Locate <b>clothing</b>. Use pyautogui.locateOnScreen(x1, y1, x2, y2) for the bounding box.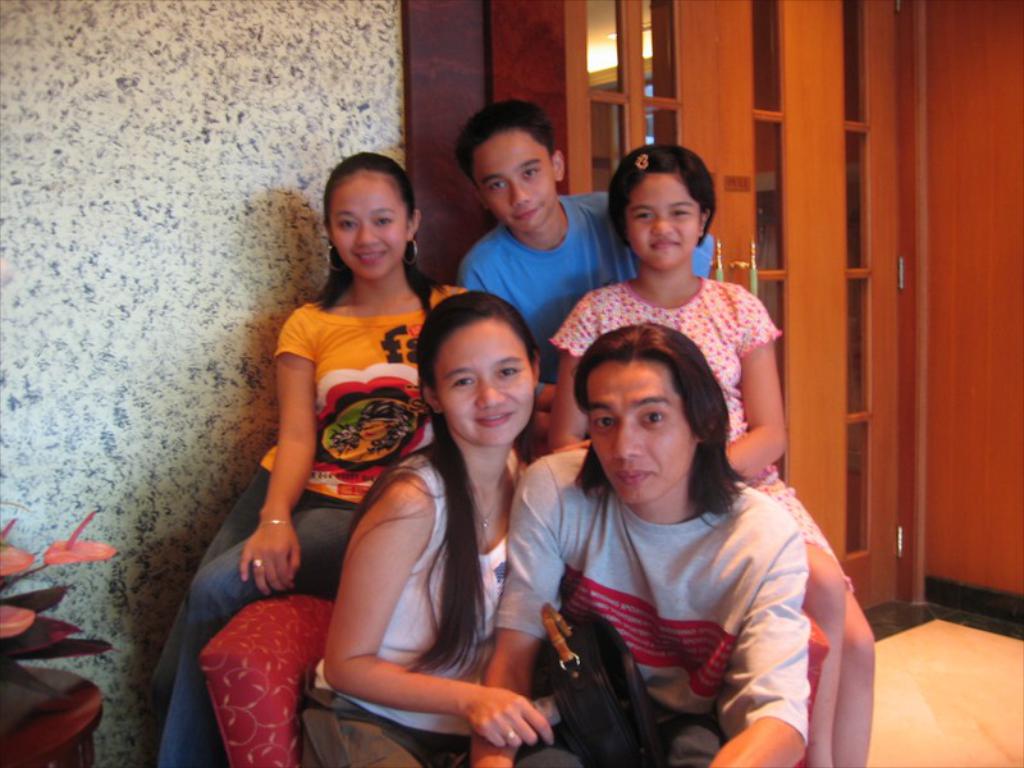
pyautogui.locateOnScreen(458, 216, 731, 383).
